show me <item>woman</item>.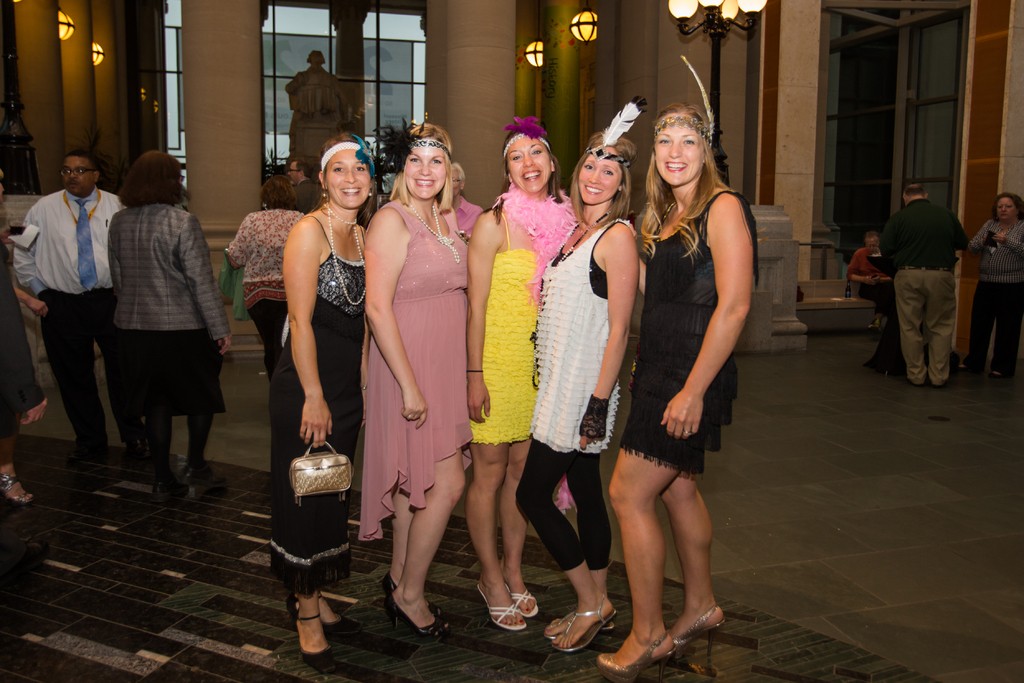
<item>woman</item> is here: Rect(466, 124, 575, 630).
